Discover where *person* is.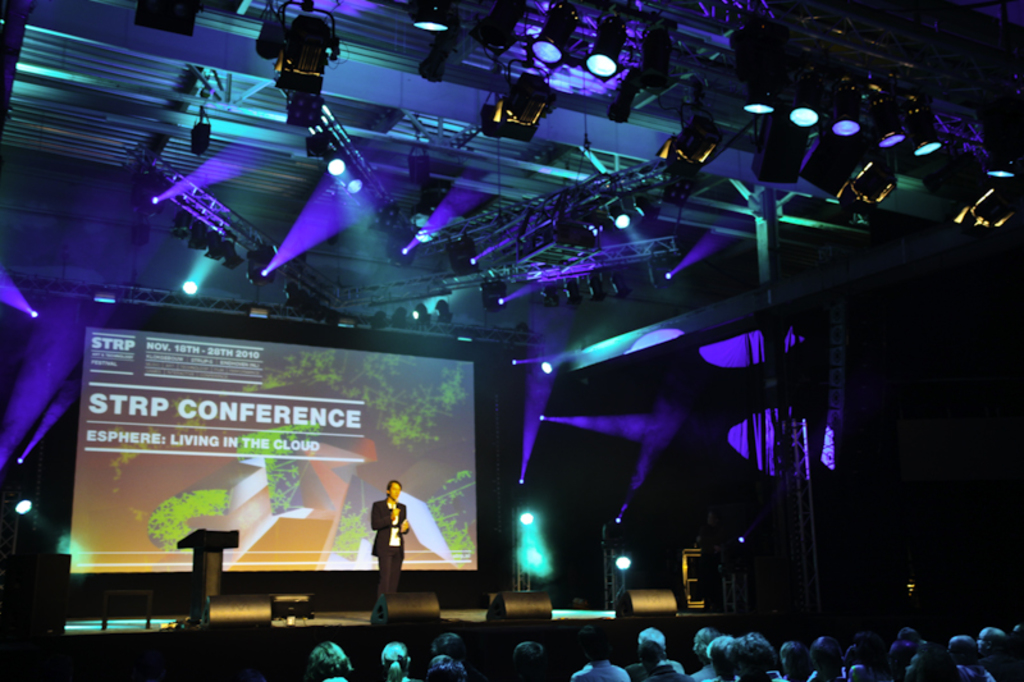
Discovered at box=[372, 476, 408, 623].
